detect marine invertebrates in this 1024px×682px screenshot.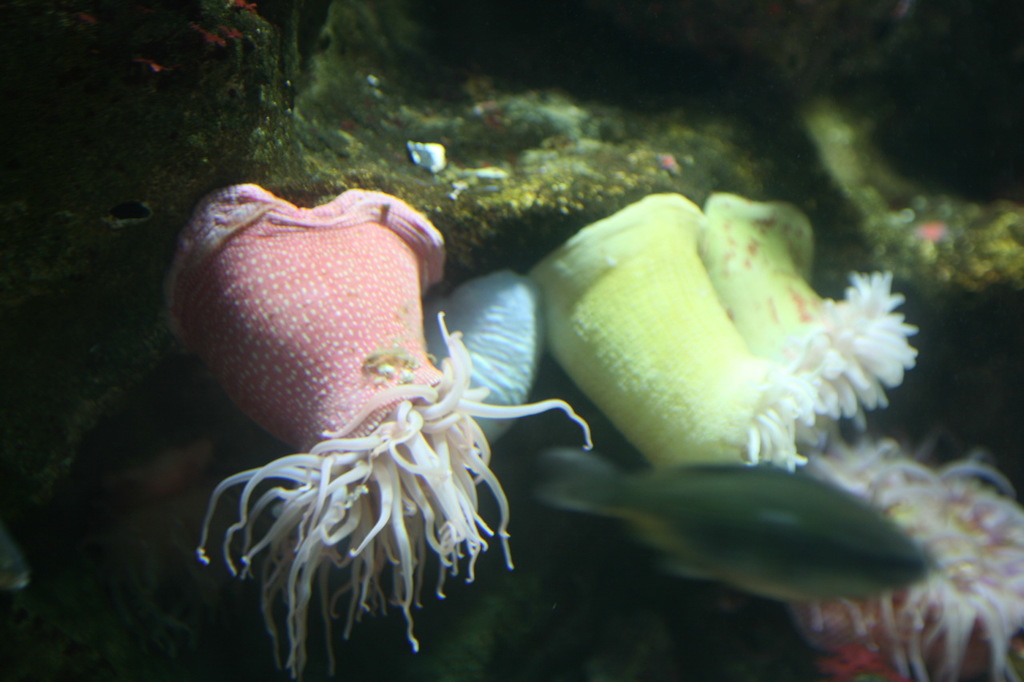
Detection: select_region(428, 256, 556, 455).
